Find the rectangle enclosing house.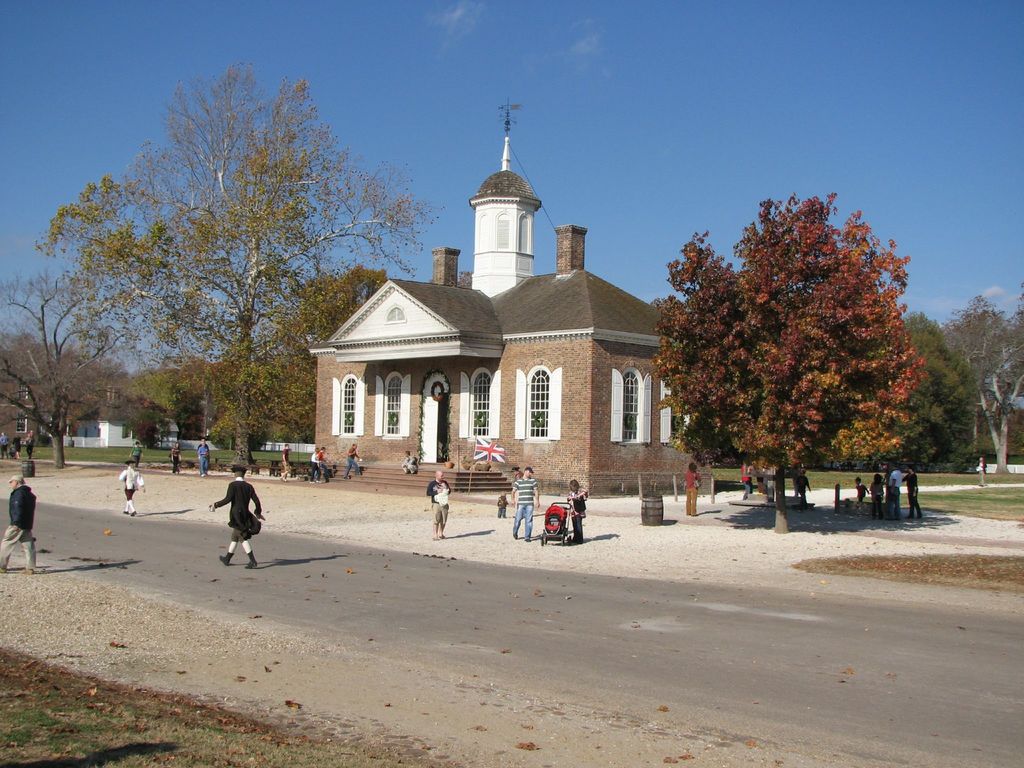
region(0, 373, 63, 445).
